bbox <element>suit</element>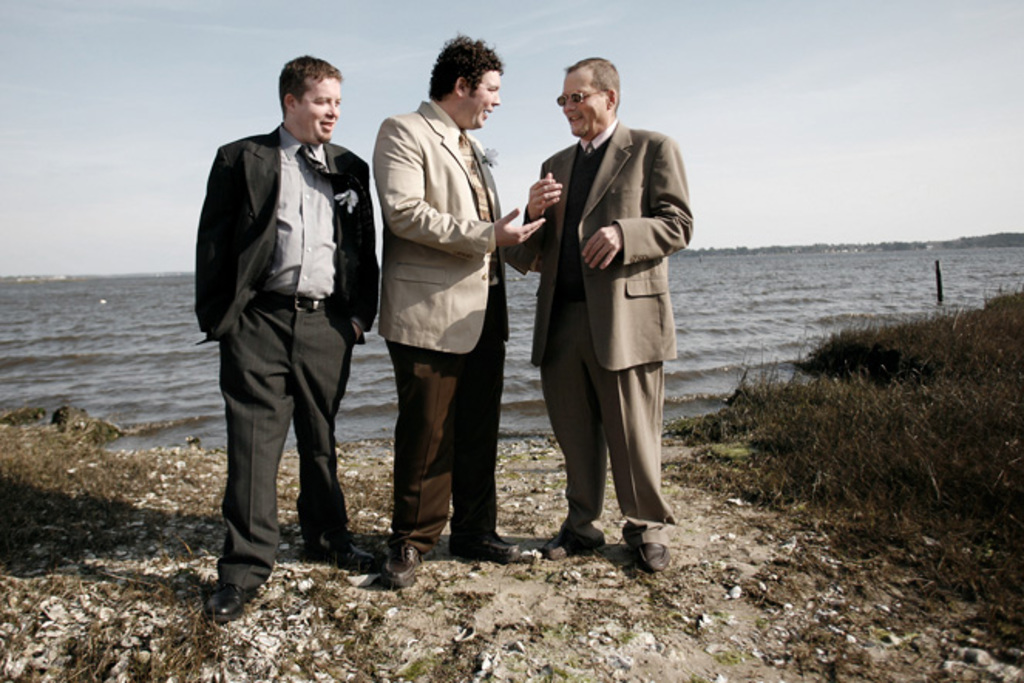
(366, 102, 508, 547)
